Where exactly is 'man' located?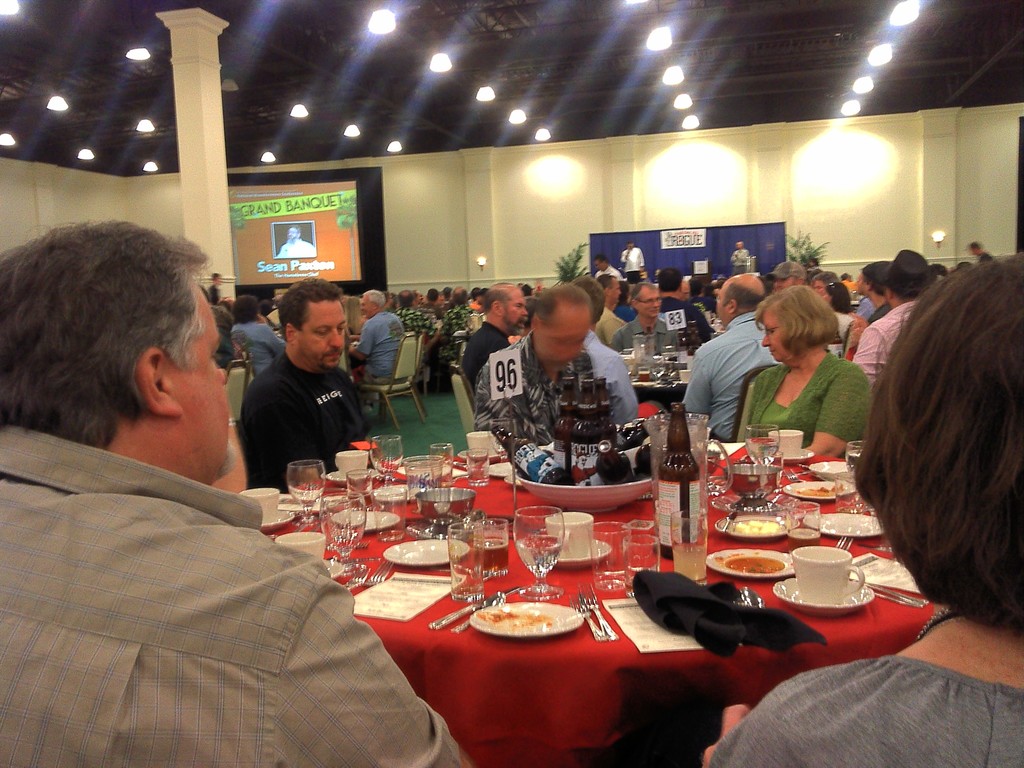
Its bounding box is pyautogui.locateOnScreen(456, 283, 522, 380).
